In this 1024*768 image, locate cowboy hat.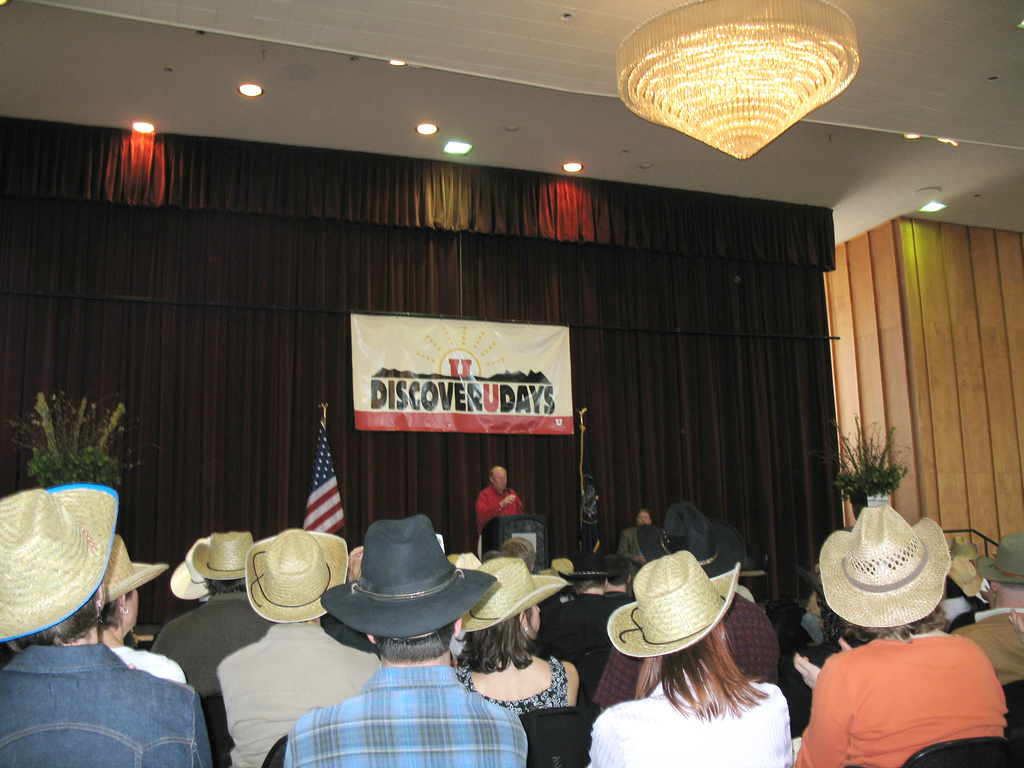
Bounding box: {"x1": 541, "y1": 559, "x2": 578, "y2": 580}.
